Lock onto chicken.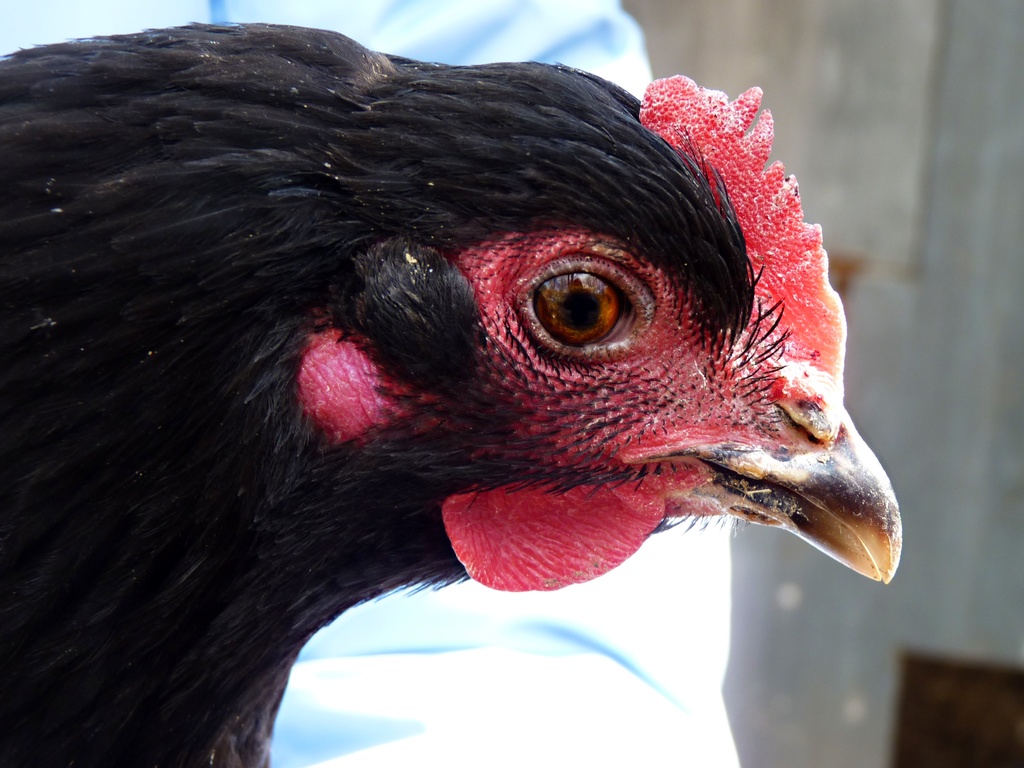
Locked: {"x1": 29, "y1": 4, "x2": 897, "y2": 762}.
